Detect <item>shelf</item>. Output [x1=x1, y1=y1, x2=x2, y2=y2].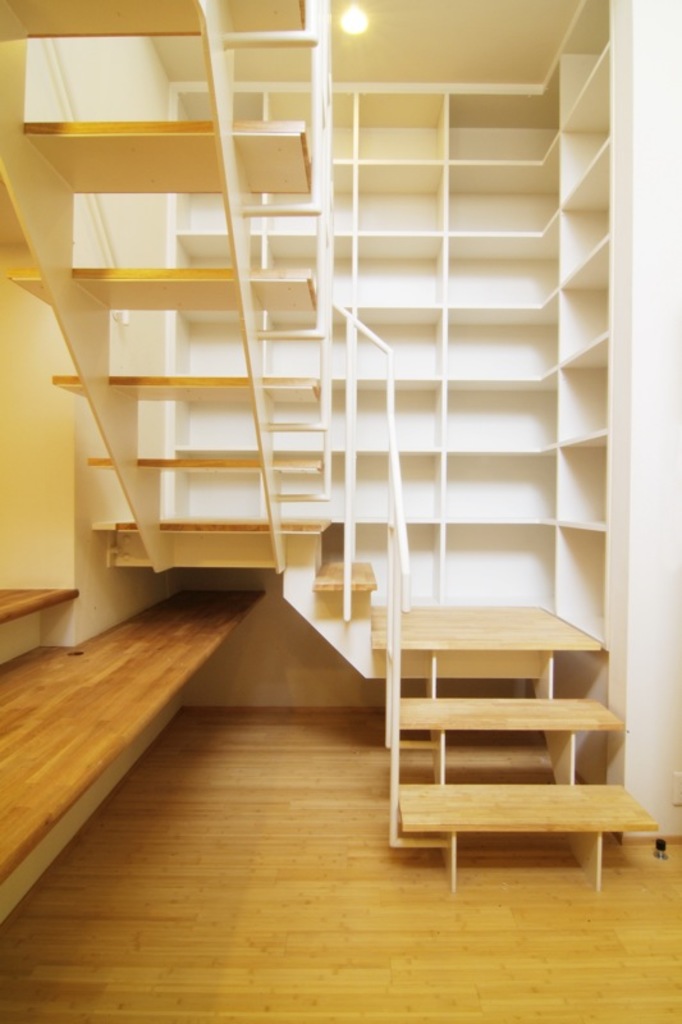
[x1=449, y1=239, x2=560, y2=300].
